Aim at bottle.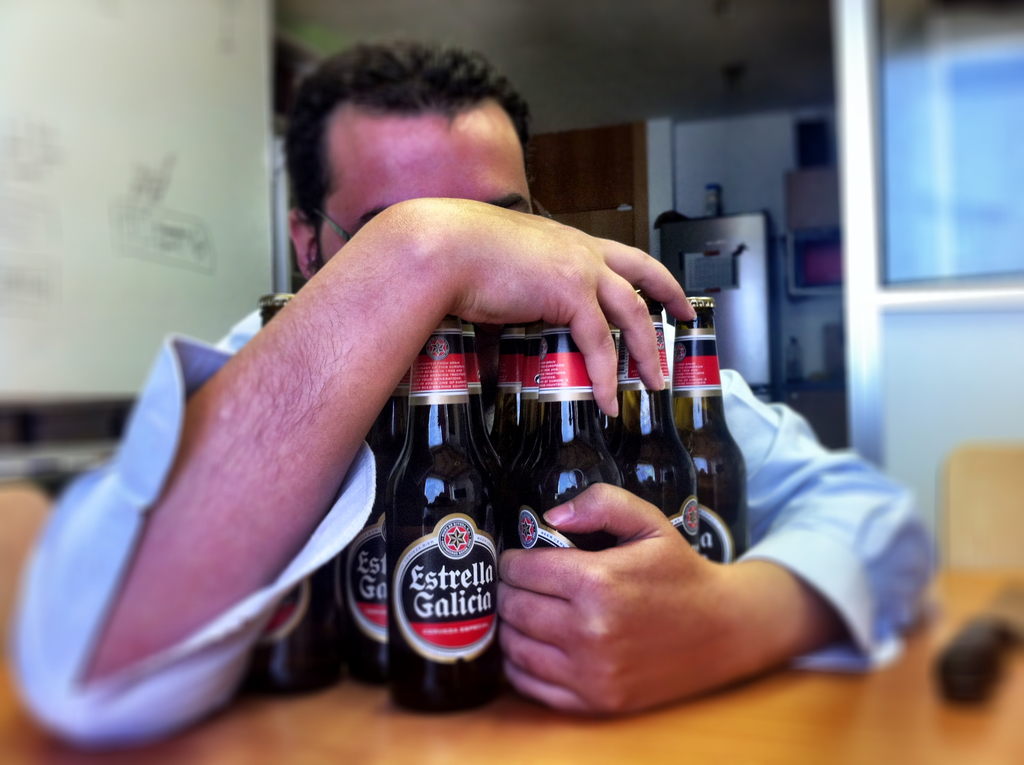
Aimed at 255 287 326 707.
